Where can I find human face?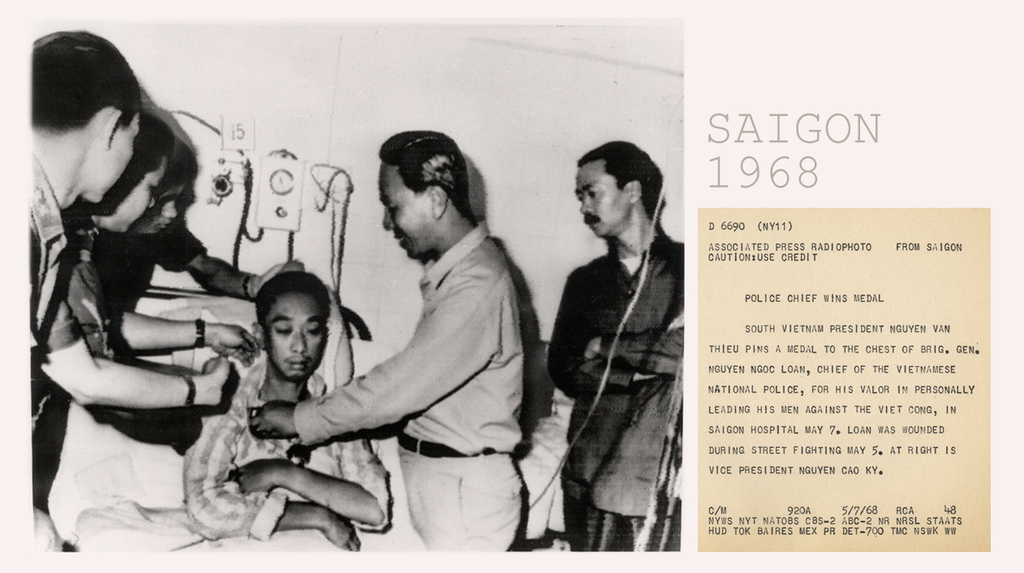
You can find it at bbox=[84, 109, 137, 201].
